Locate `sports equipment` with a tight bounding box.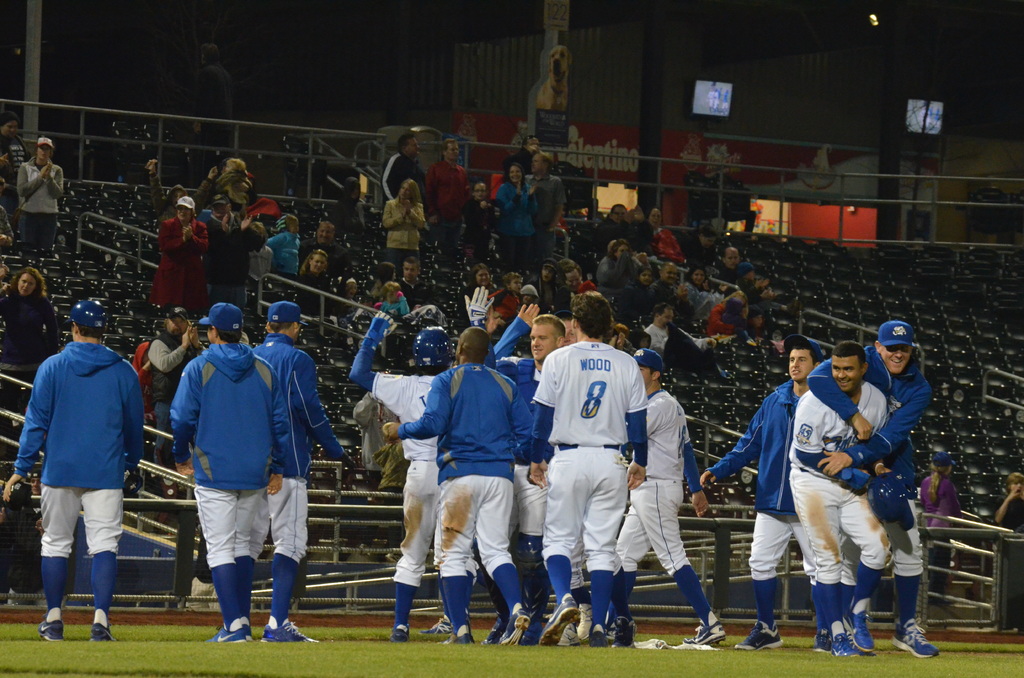
box(462, 284, 497, 326).
